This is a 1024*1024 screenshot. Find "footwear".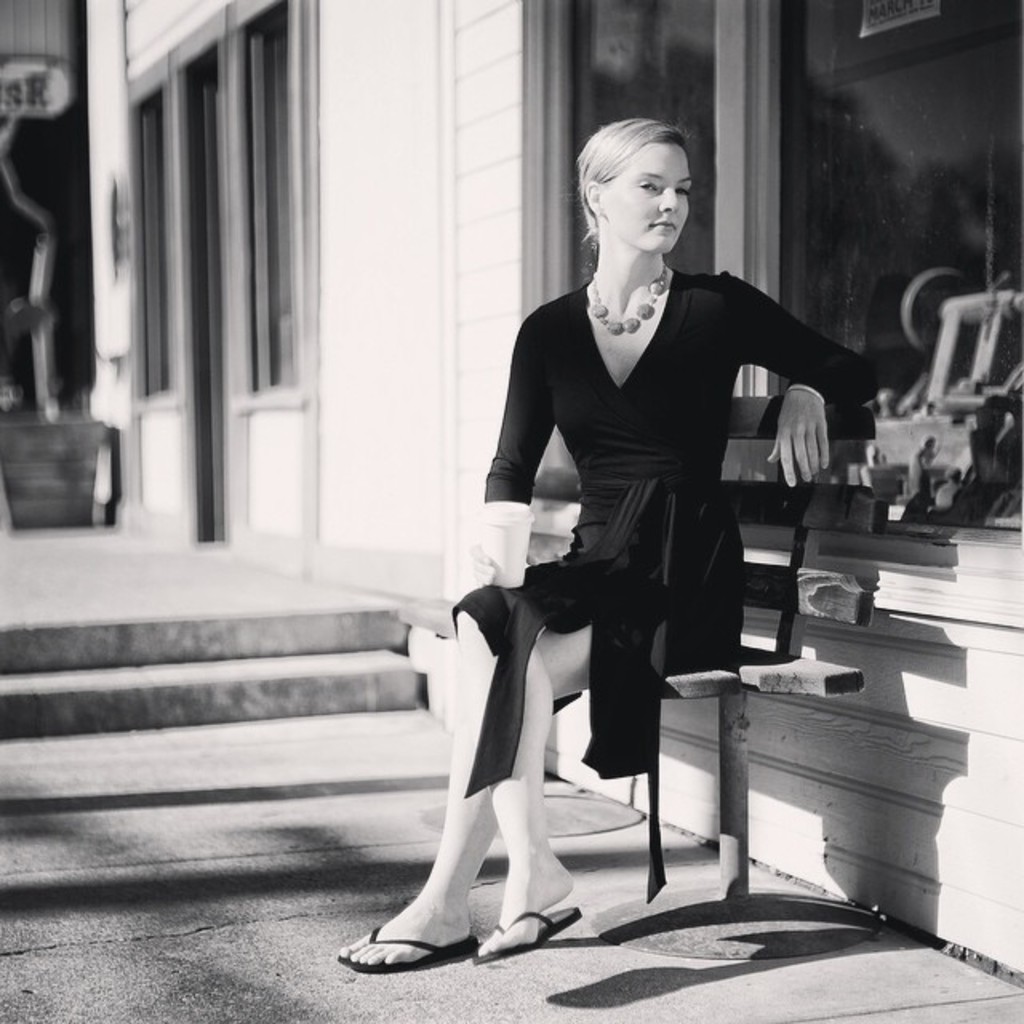
Bounding box: {"left": 336, "top": 918, "right": 478, "bottom": 960}.
